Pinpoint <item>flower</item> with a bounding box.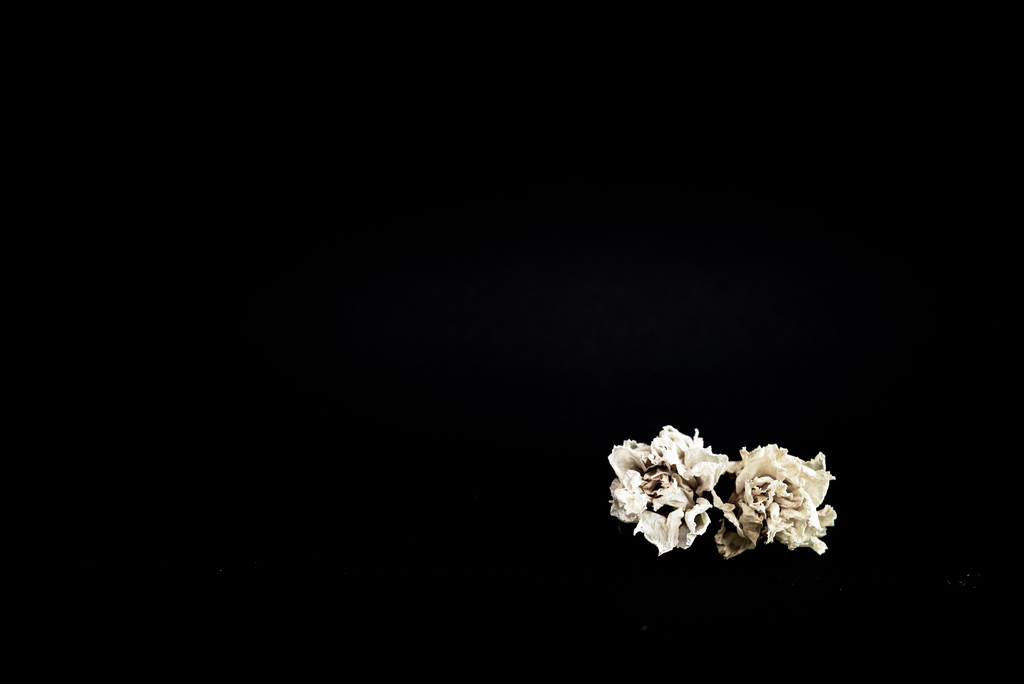
l=609, t=425, r=729, b=554.
